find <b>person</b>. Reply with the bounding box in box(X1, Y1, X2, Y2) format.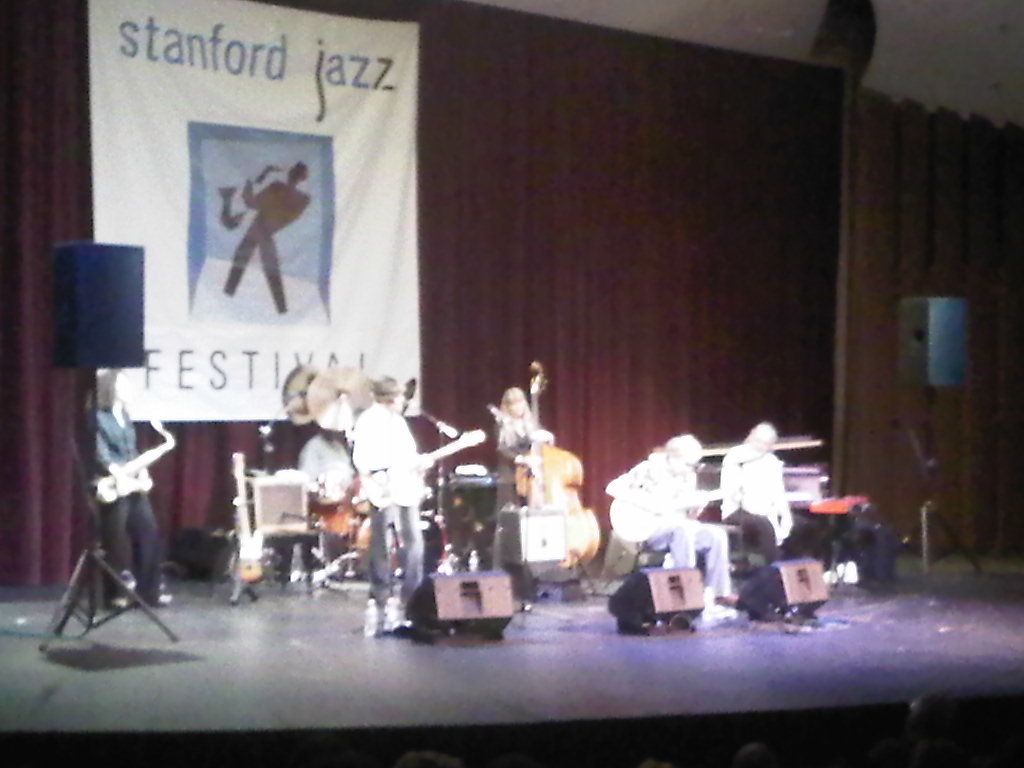
box(719, 422, 824, 562).
